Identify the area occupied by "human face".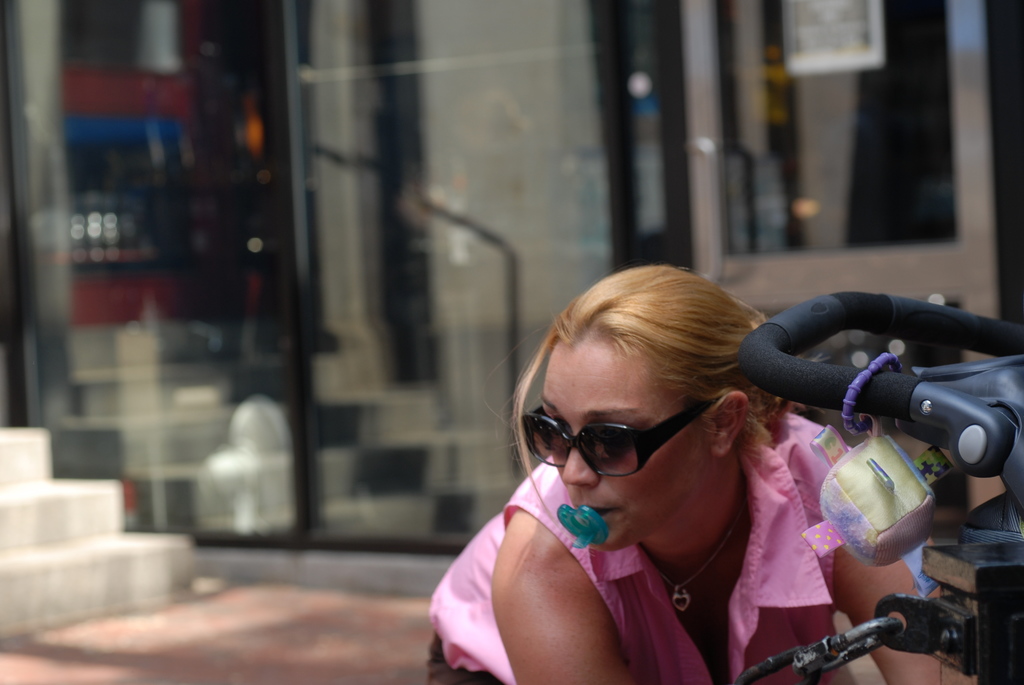
Area: (left=544, top=341, right=712, bottom=549).
